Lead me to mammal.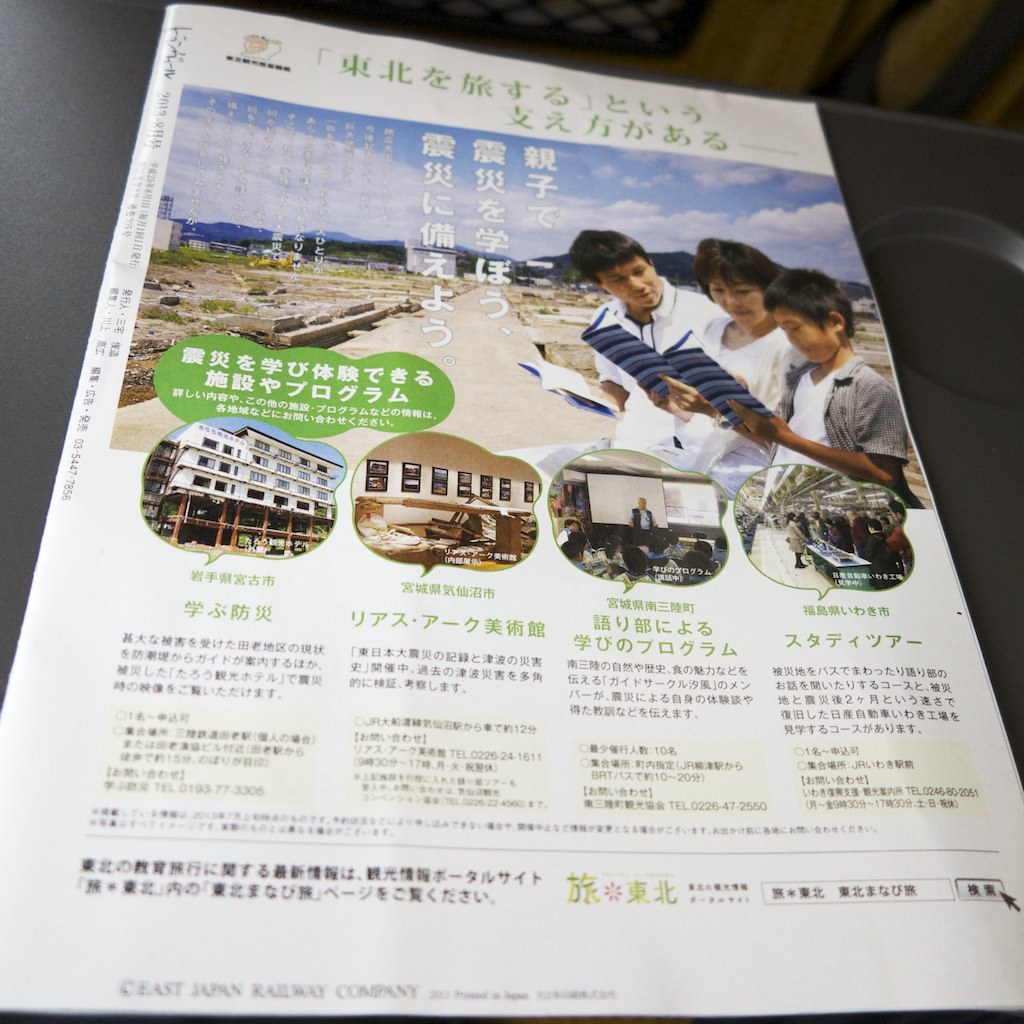
Lead to box(625, 501, 665, 542).
